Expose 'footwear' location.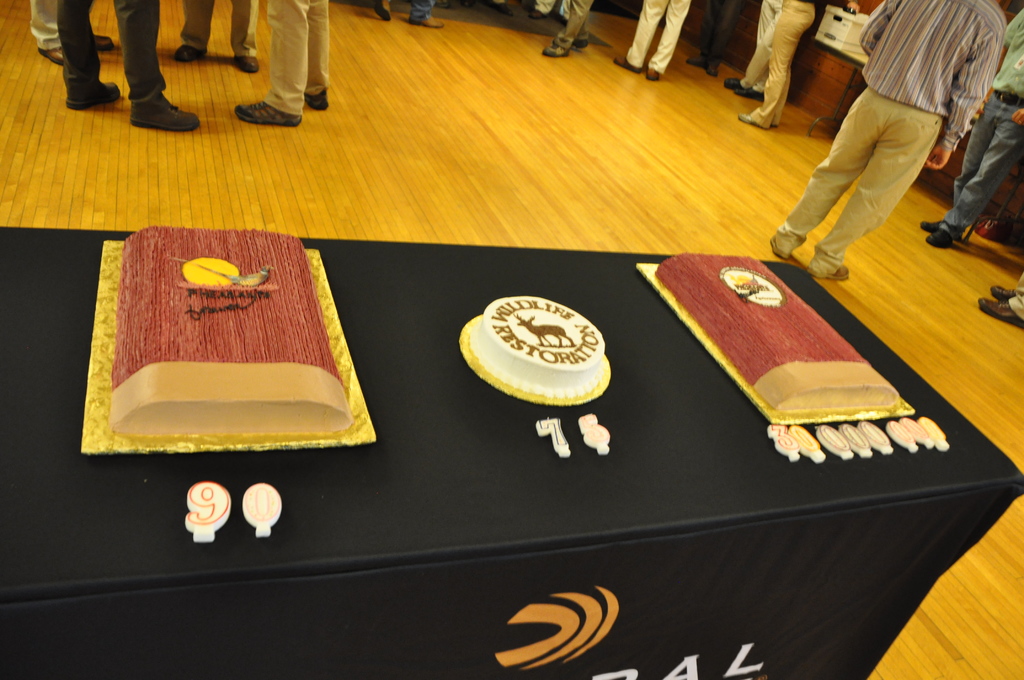
Exposed at BBox(977, 294, 1023, 333).
